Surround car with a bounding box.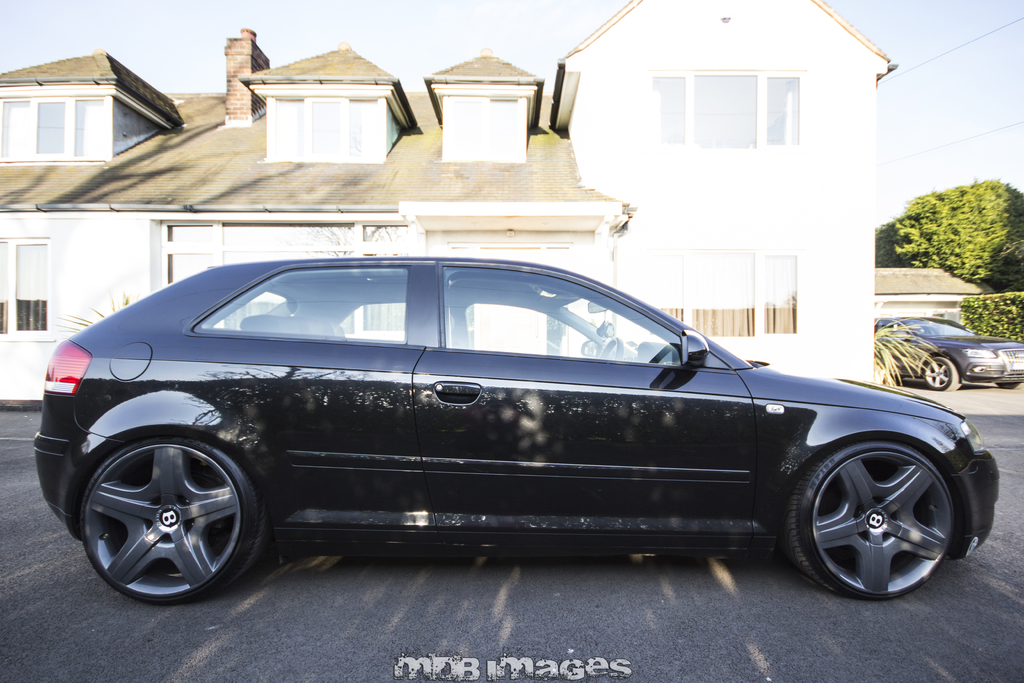
[31, 257, 1001, 609].
